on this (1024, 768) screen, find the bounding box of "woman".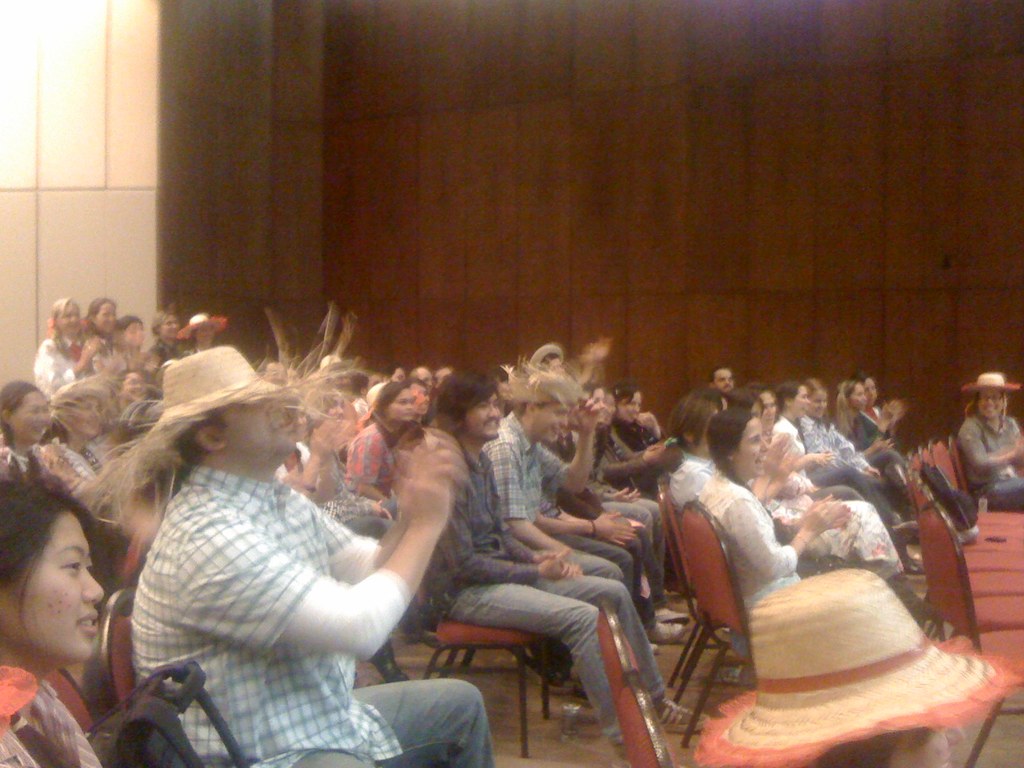
Bounding box: x1=305 y1=390 x2=400 y2=539.
